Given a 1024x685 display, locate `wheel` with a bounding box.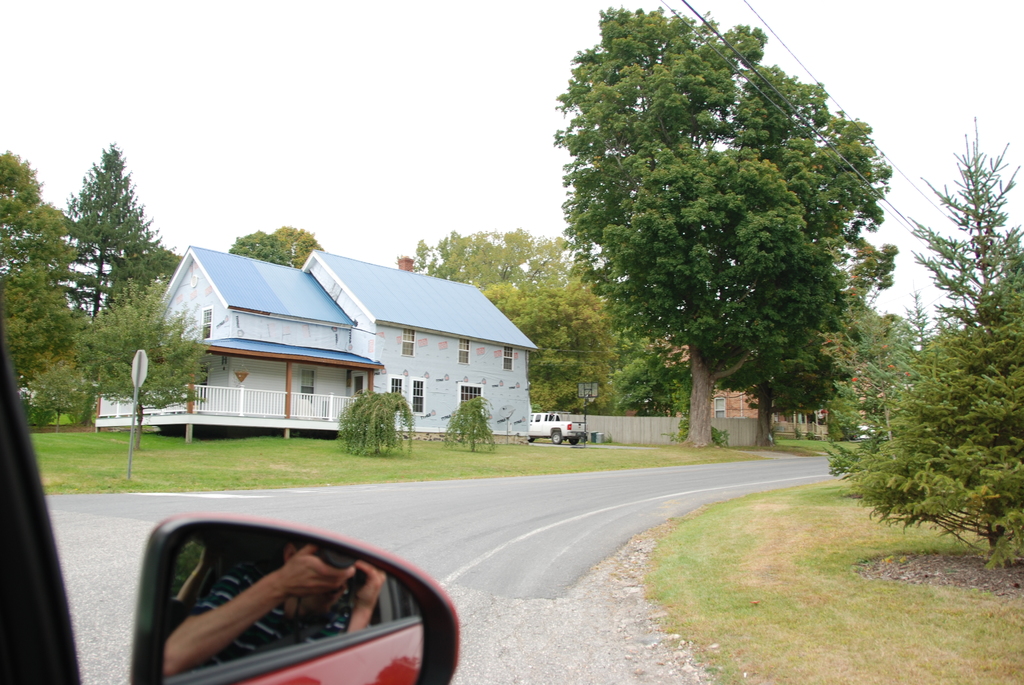
Located: 568,439,581,445.
